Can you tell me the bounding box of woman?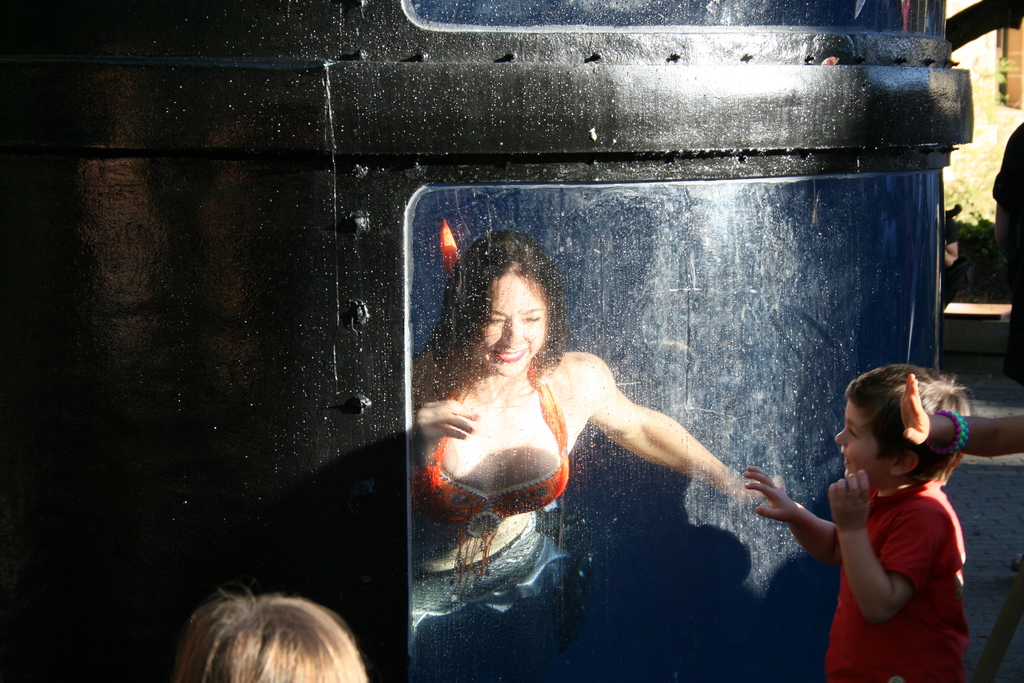
bbox=[387, 247, 719, 577].
